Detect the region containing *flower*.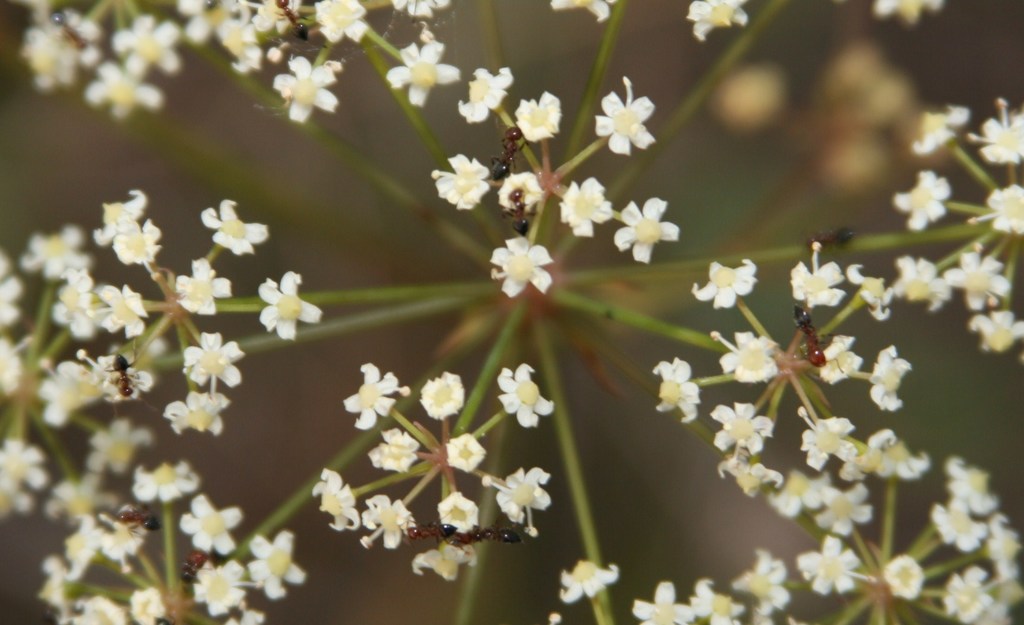
<bbox>309, 464, 360, 533</bbox>.
